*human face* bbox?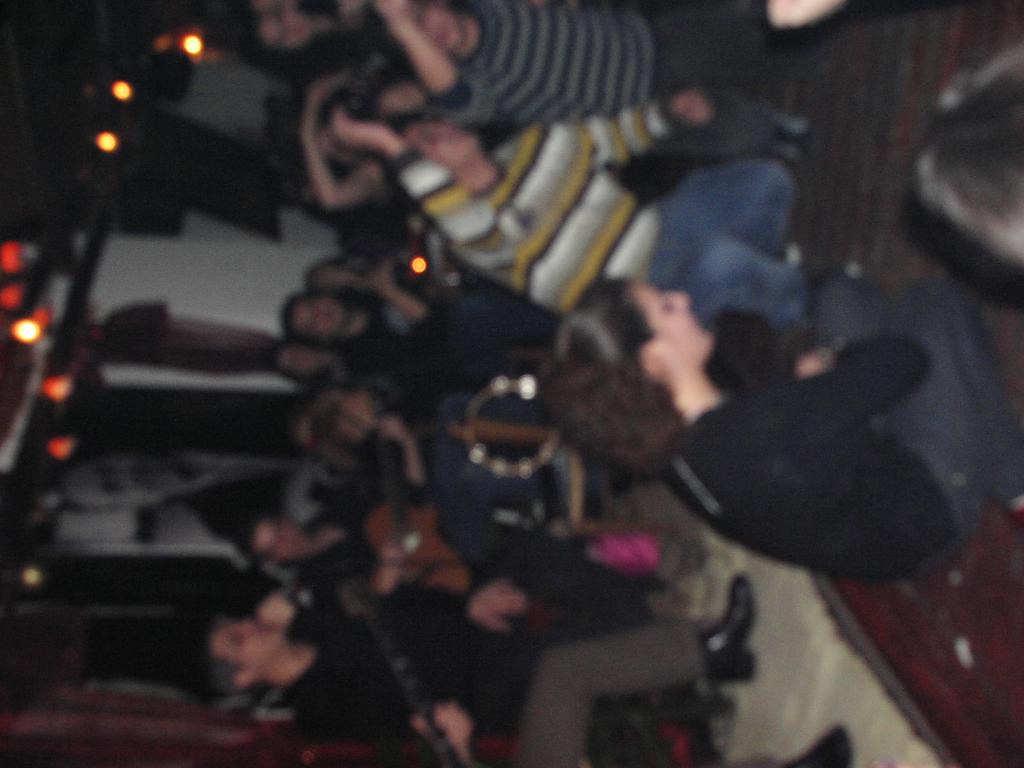
box=[211, 616, 286, 671]
